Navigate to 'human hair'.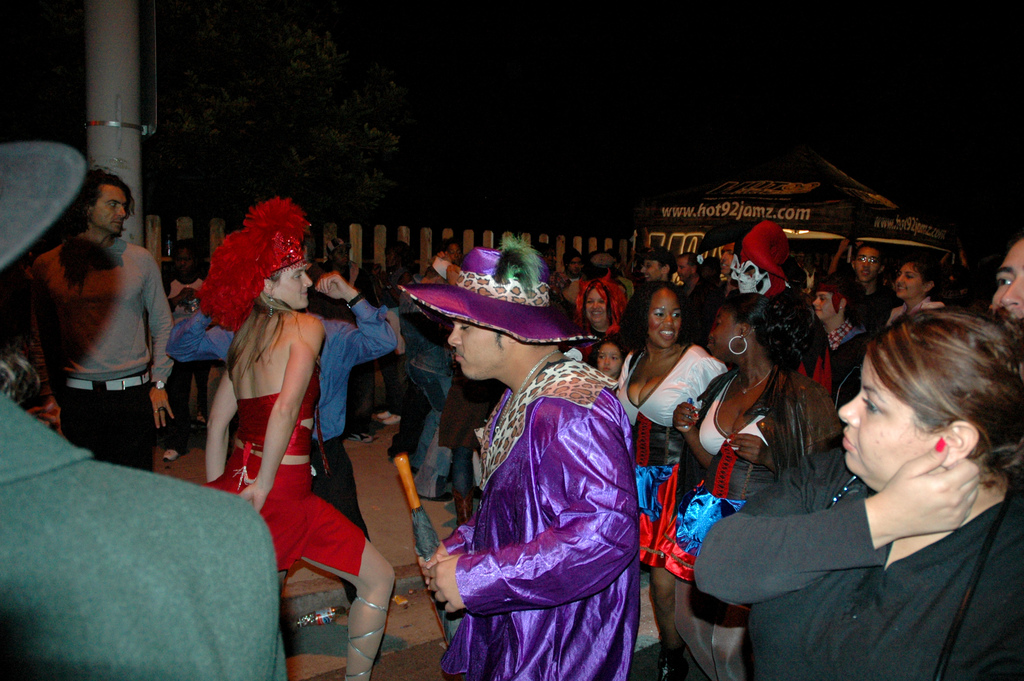
Navigation target: detection(849, 306, 1002, 506).
